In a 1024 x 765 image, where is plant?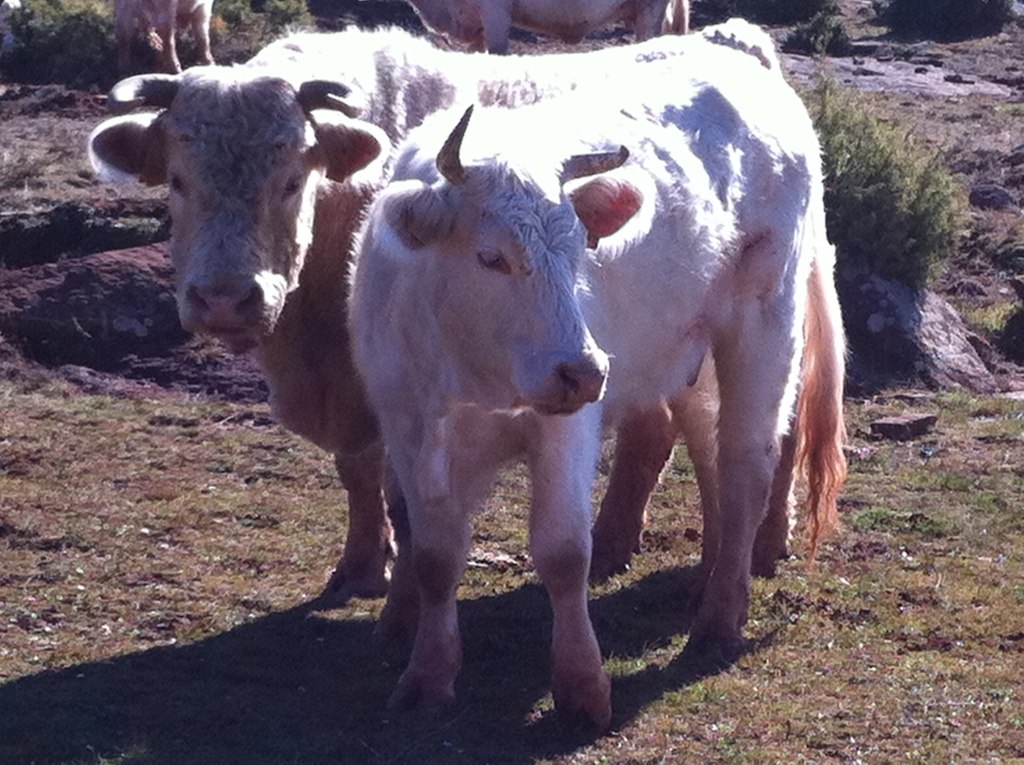
(0, 0, 111, 103).
